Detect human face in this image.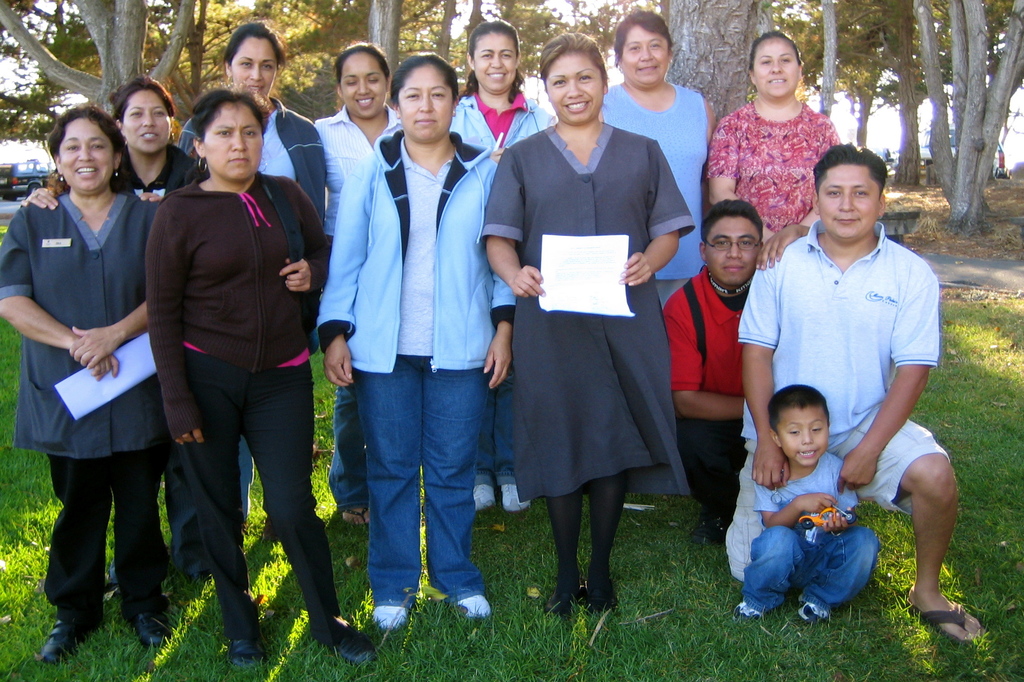
Detection: <box>344,55,387,114</box>.
